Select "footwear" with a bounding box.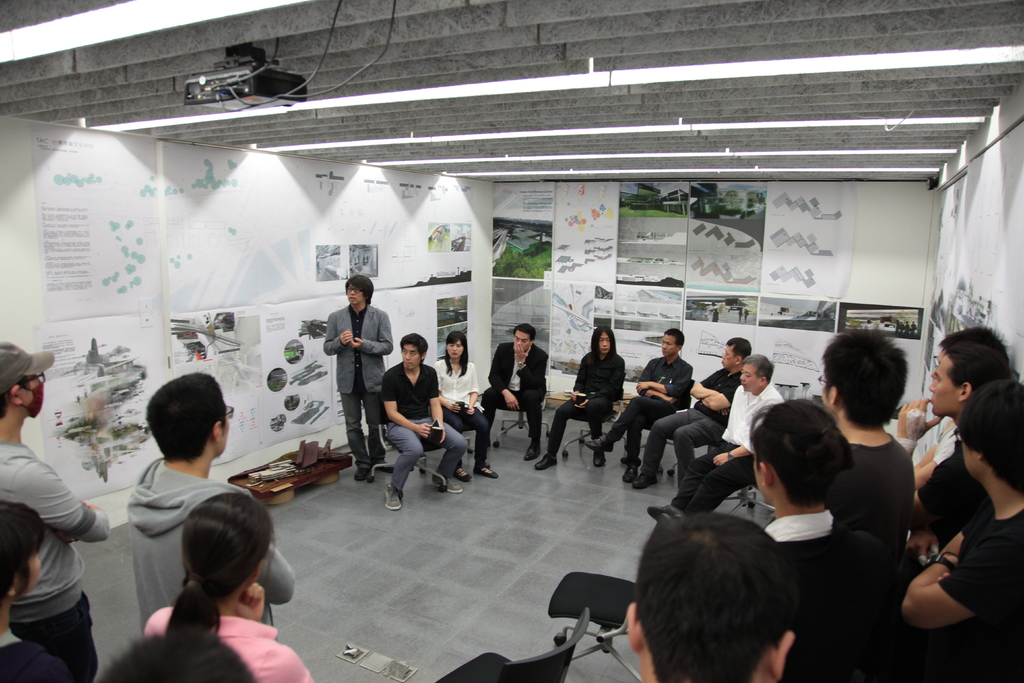
{"left": 351, "top": 463, "right": 360, "bottom": 478}.
